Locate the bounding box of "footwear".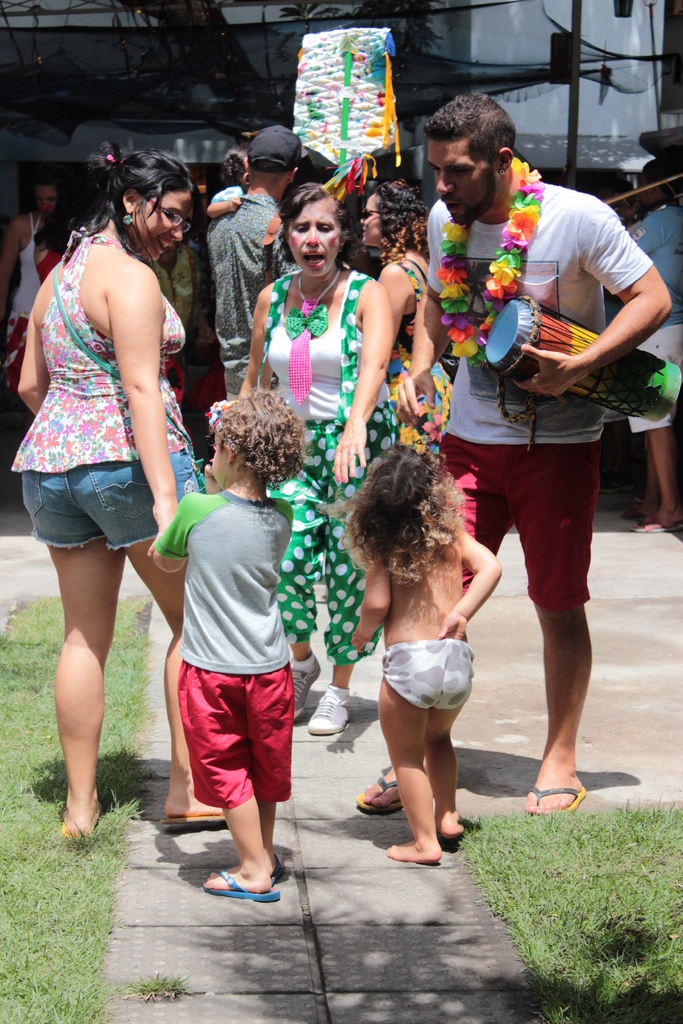
Bounding box: x1=304, y1=687, x2=354, y2=737.
